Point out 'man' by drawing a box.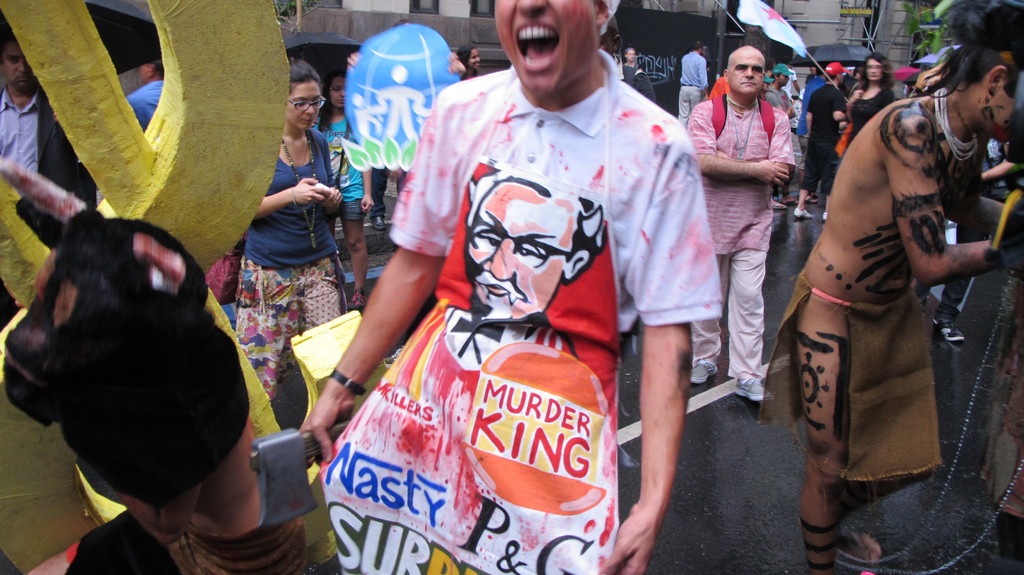
region(595, 15, 657, 105).
